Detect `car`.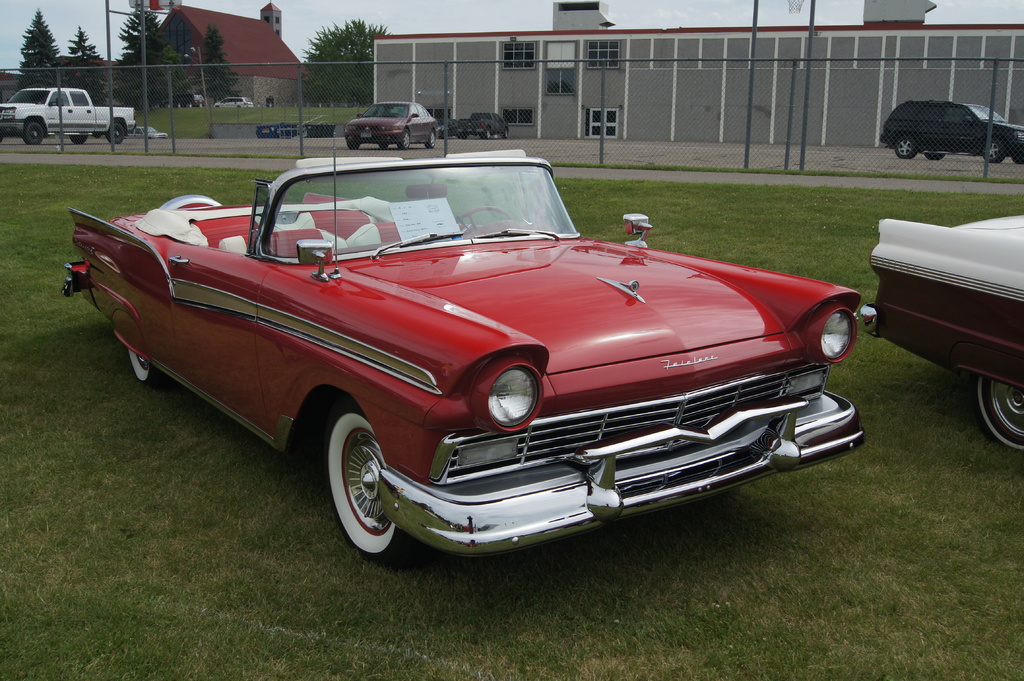
Detected at (346, 99, 440, 154).
